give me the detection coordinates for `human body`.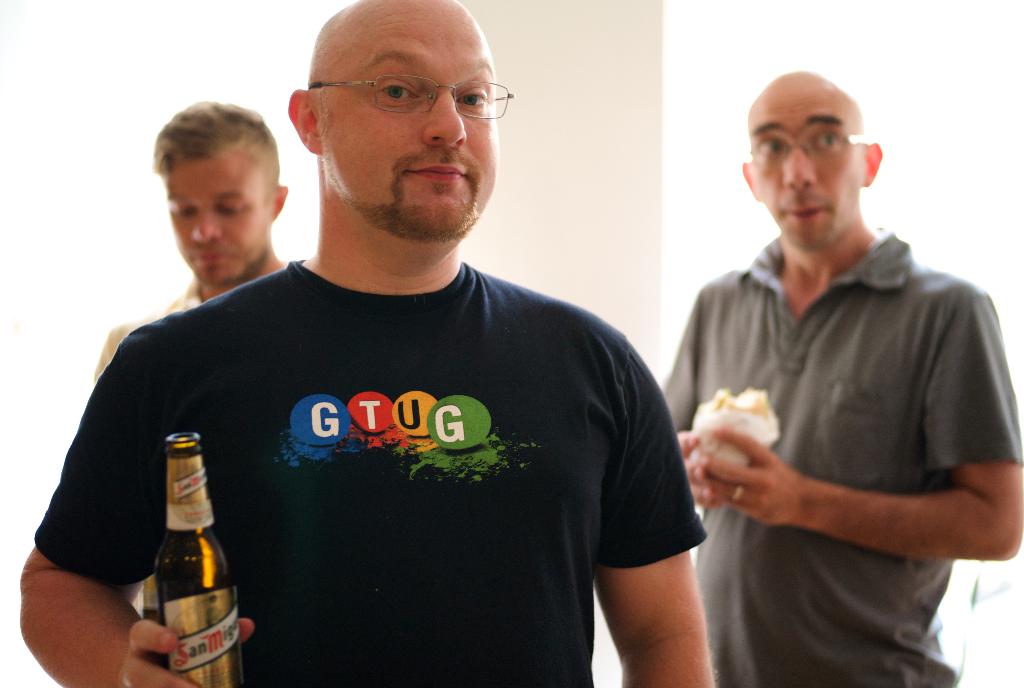
(x1=90, y1=92, x2=290, y2=382).
